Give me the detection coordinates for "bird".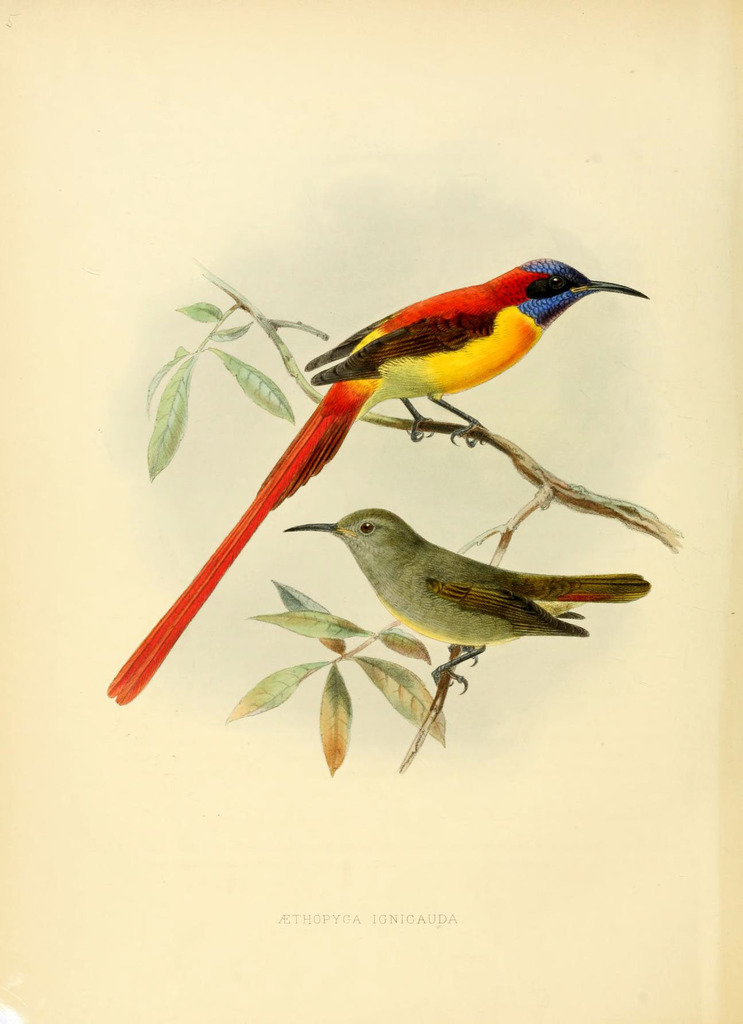
bbox=(283, 507, 647, 694).
